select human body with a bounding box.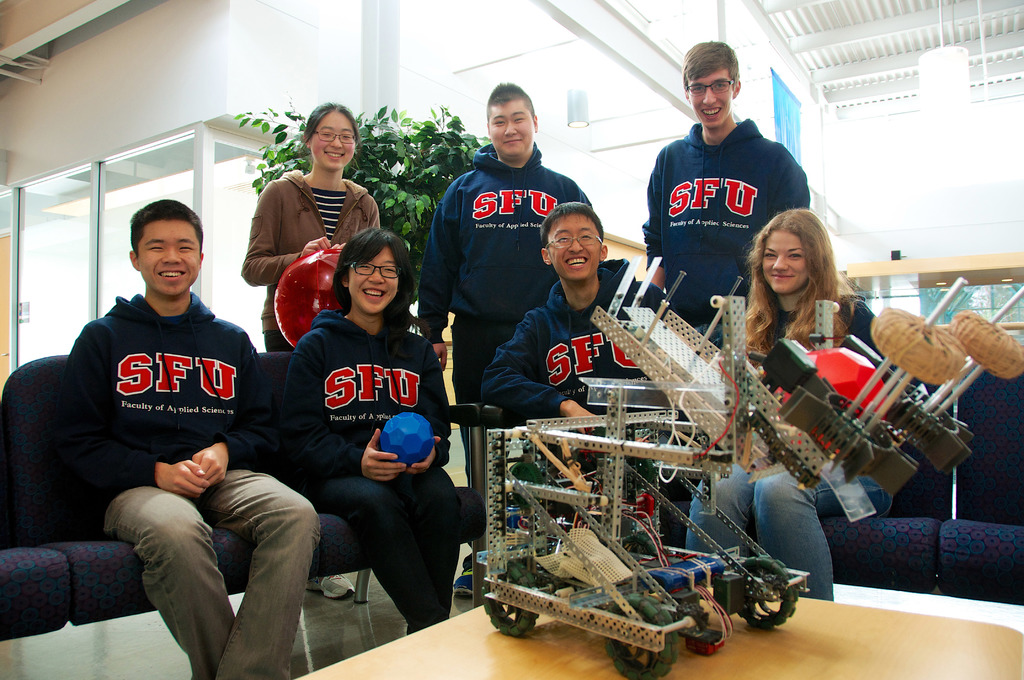
{"left": 243, "top": 102, "right": 381, "bottom": 348}.
